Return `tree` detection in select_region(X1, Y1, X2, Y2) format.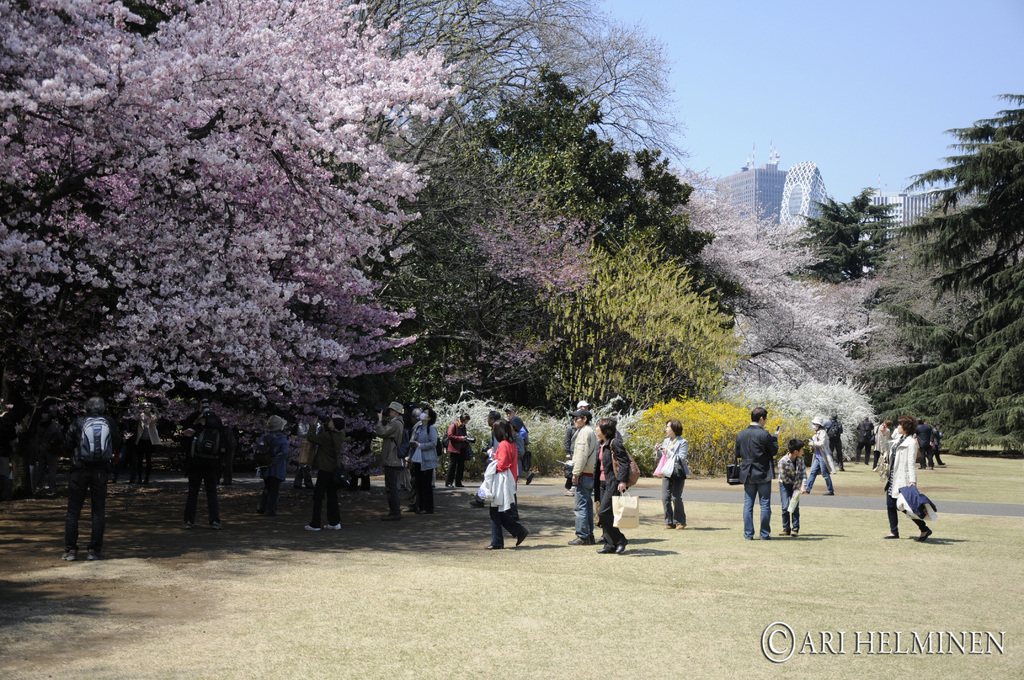
select_region(900, 101, 1016, 436).
